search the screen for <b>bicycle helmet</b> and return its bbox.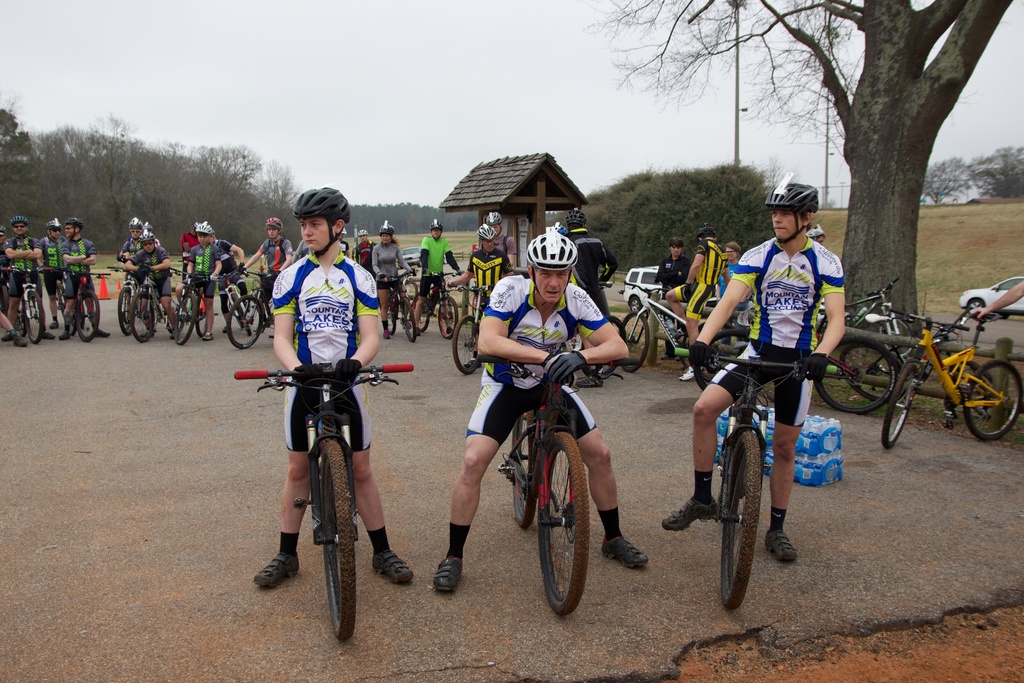
Found: <bbox>428, 219, 444, 228</bbox>.
